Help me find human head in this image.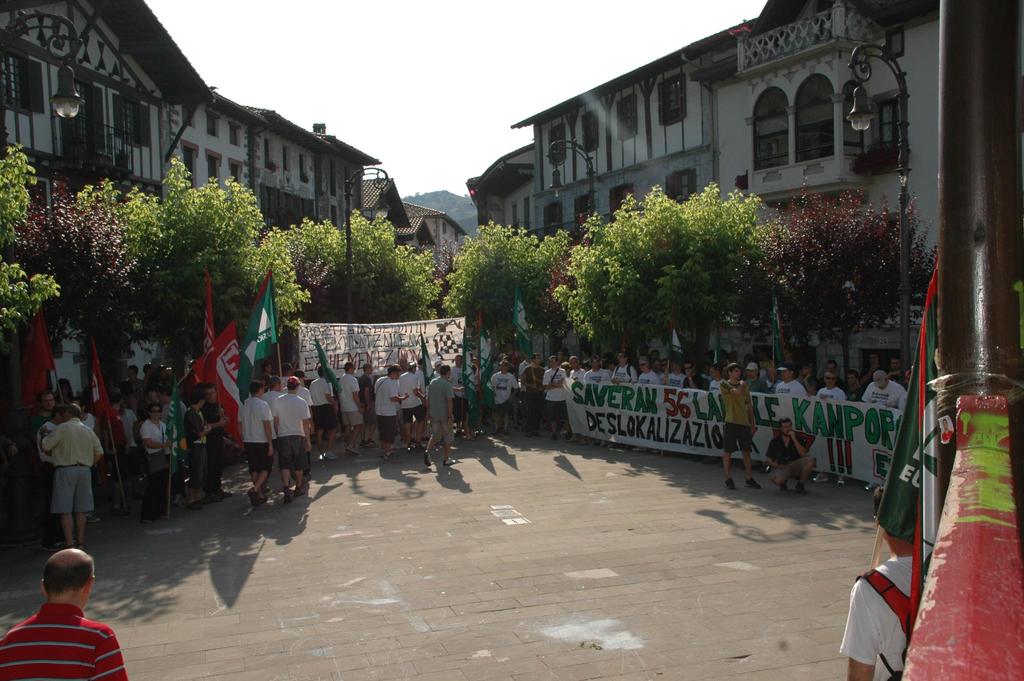
Found it: 637, 355, 651, 374.
